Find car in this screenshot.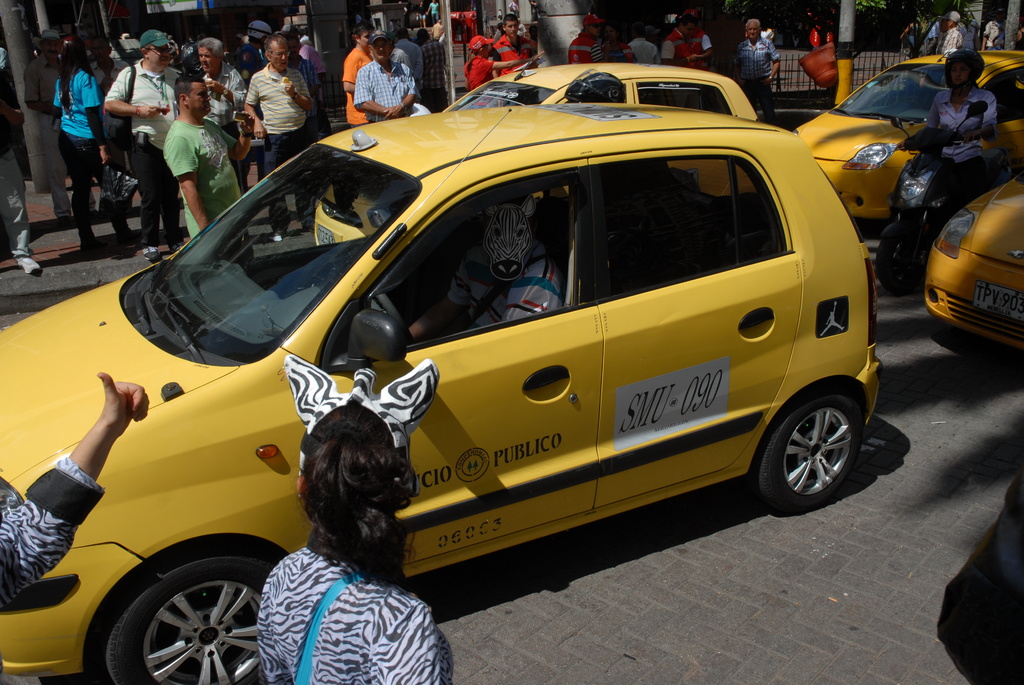
The bounding box for car is select_region(445, 56, 760, 127).
